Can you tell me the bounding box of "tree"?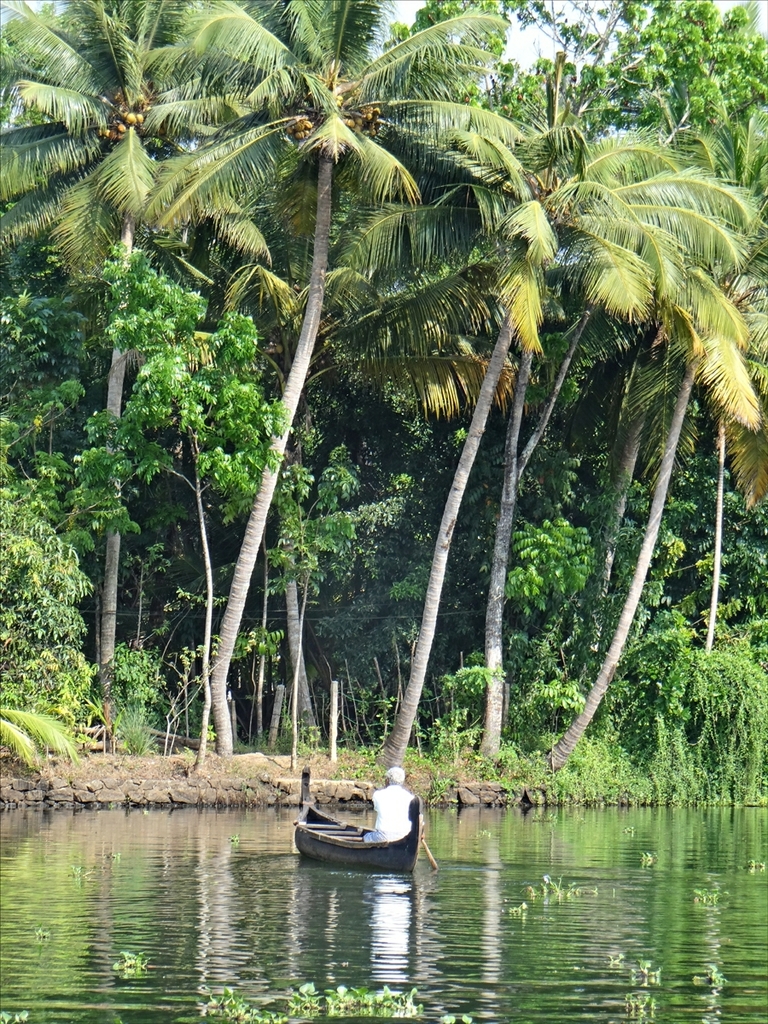
{"left": 0, "top": 3, "right": 215, "bottom": 704}.
